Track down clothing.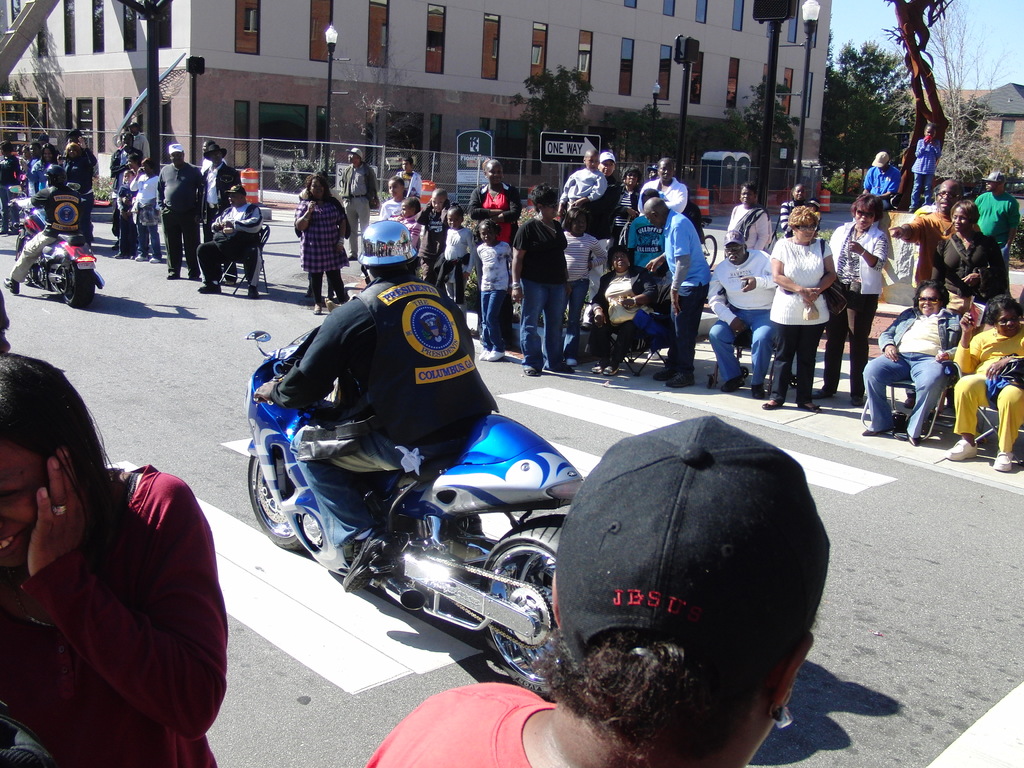
Tracked to x1=349 y1=700 x2=622 y2=767.
